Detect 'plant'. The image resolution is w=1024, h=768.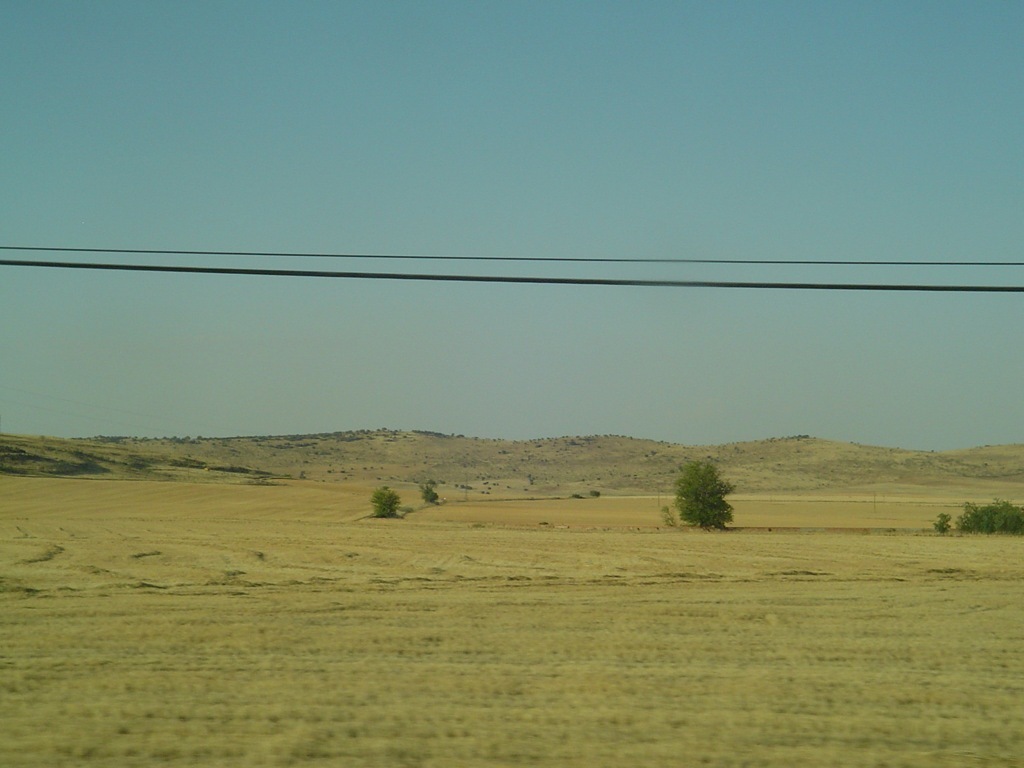
bbox(416, 481, 446, 509).
